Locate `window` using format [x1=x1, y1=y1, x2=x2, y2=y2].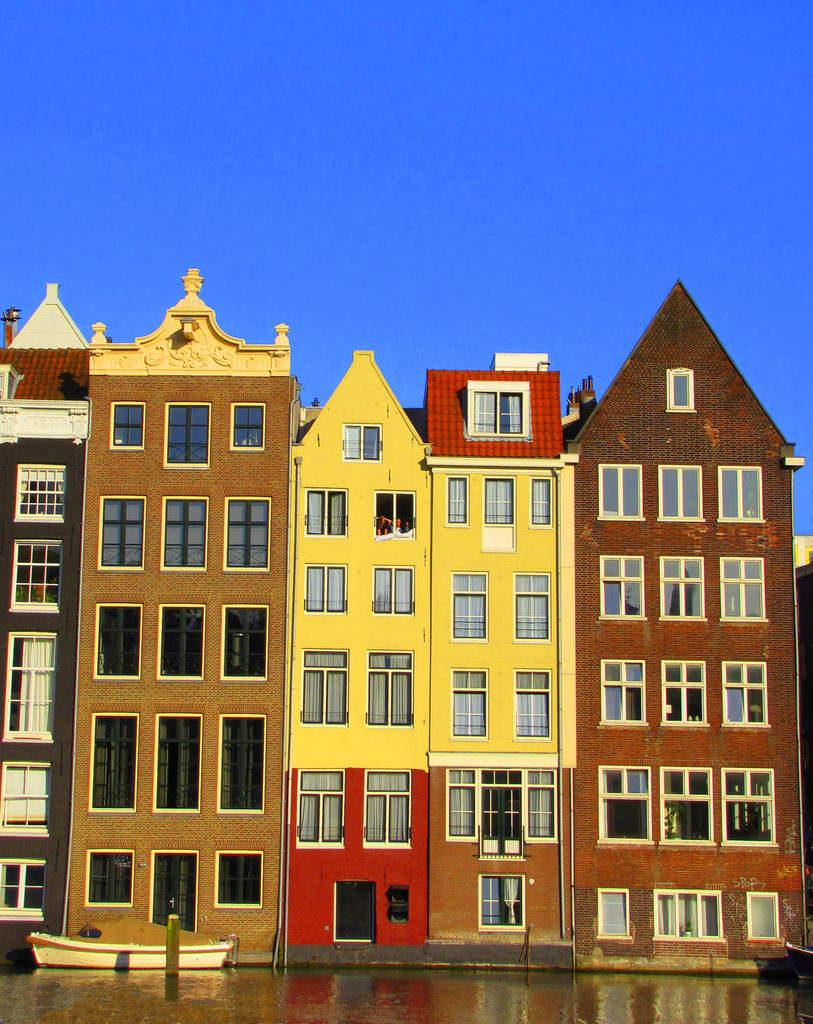
[x1=521, y1=765, x2=558, y2=847].
